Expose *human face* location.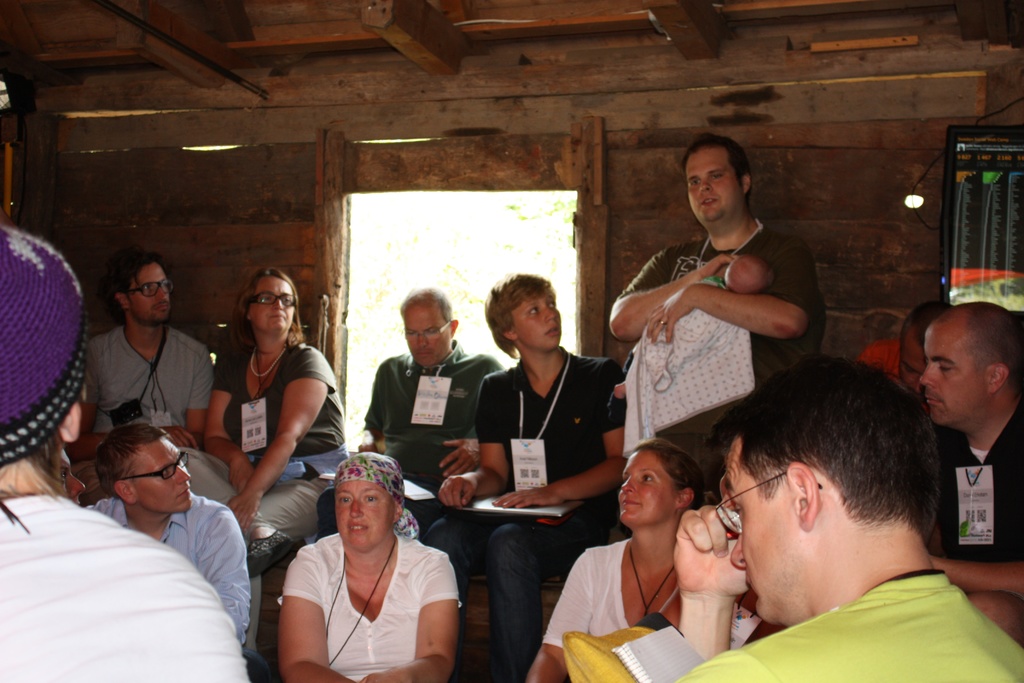
Exposed at 503, 294, 573, 352.
